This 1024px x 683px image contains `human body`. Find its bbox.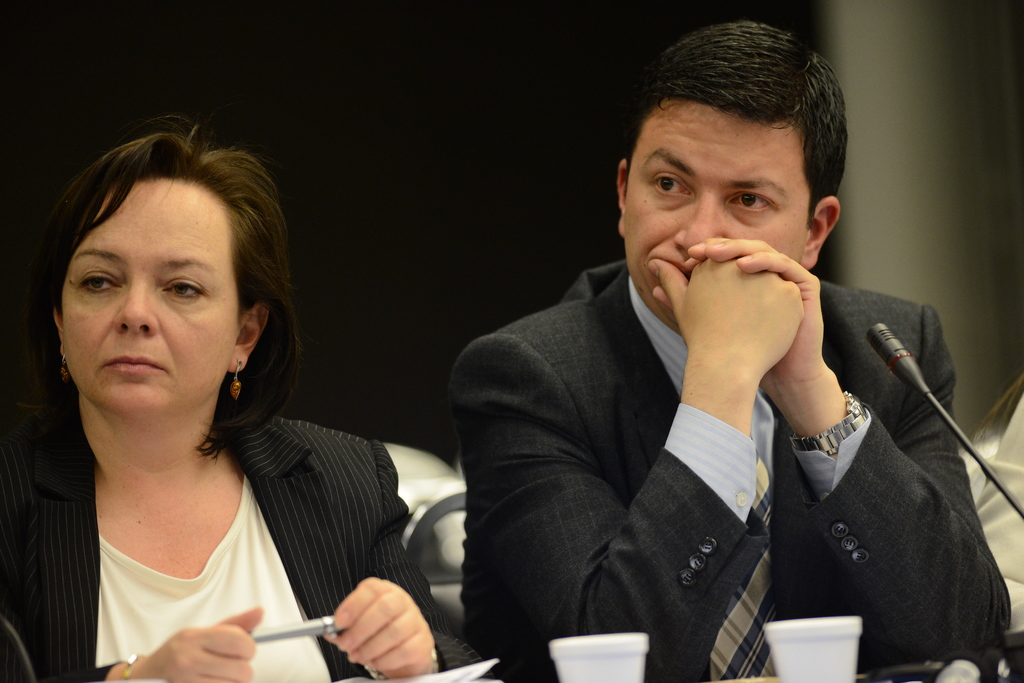
pyautogui.locateOnScreen(447, 72, 937, 679).
